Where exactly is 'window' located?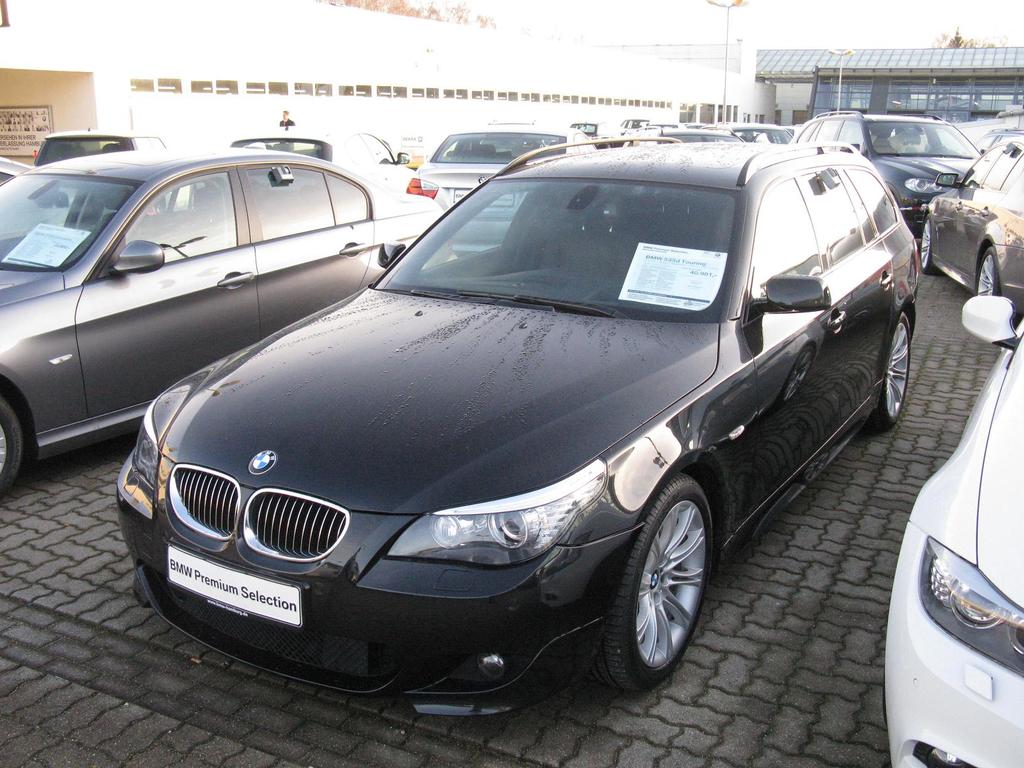
Its bounding box is region(818, 124, 835, 141).
